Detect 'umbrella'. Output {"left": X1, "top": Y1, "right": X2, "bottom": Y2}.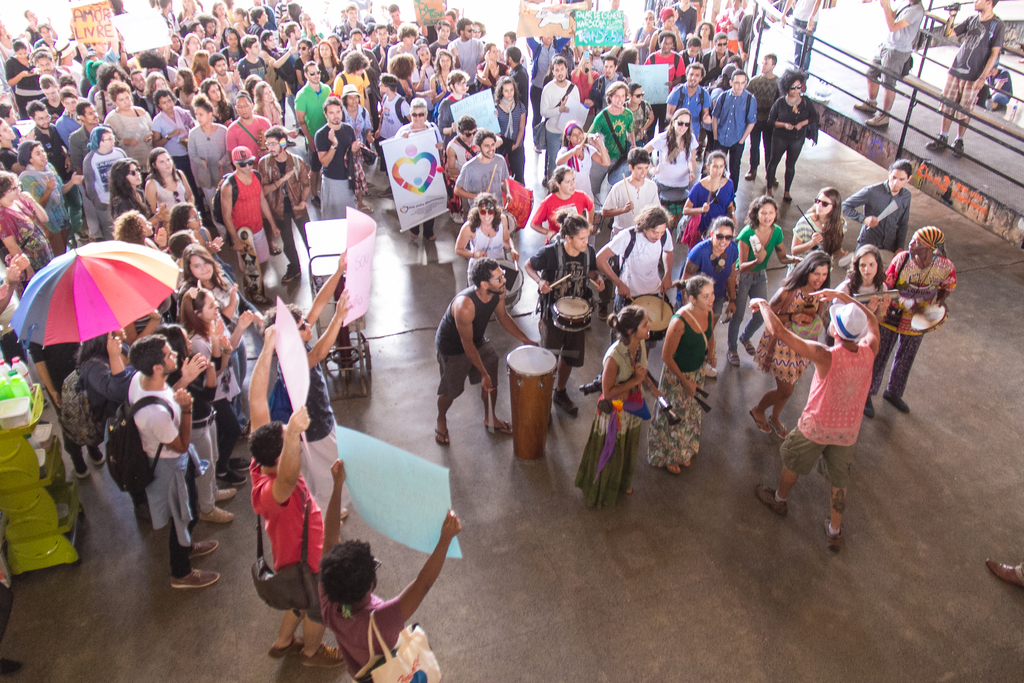
{"left": 12, "top": 231, "right": 191, "bottom": 388}.
